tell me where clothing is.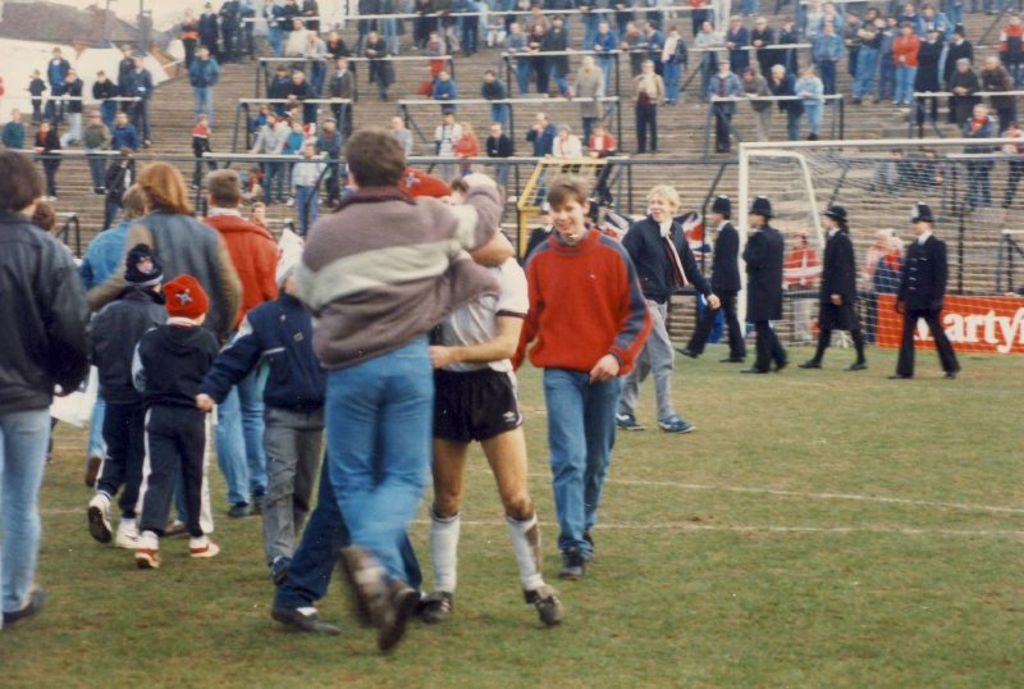
clothing is at [left=435, top=0, right=458, bottom=46].
